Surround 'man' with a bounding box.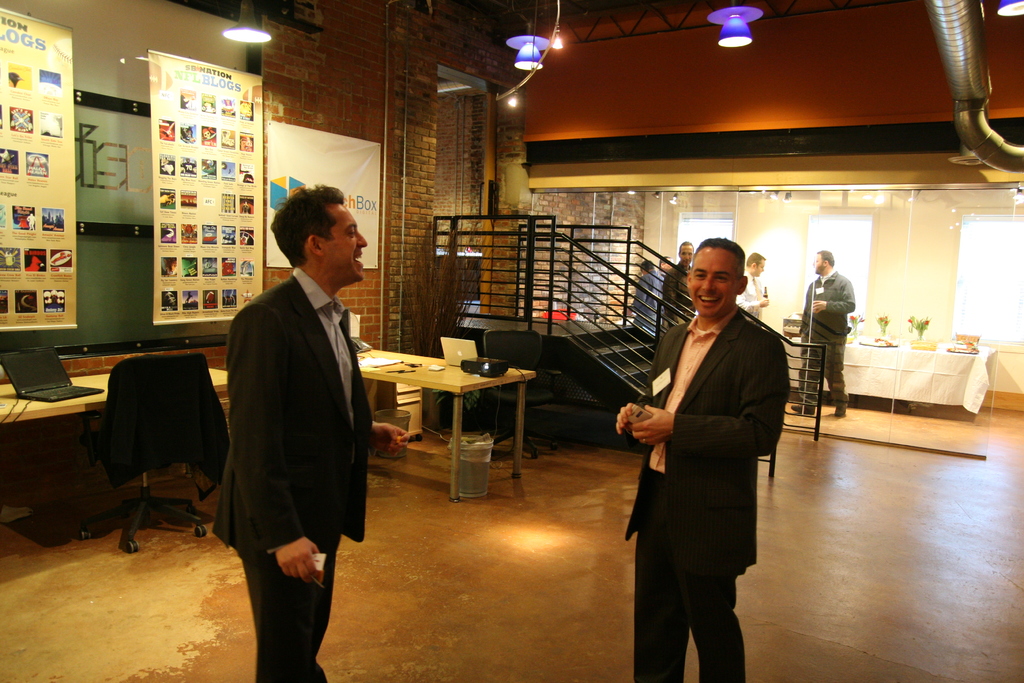
<box>790,250,854,418</box>.
